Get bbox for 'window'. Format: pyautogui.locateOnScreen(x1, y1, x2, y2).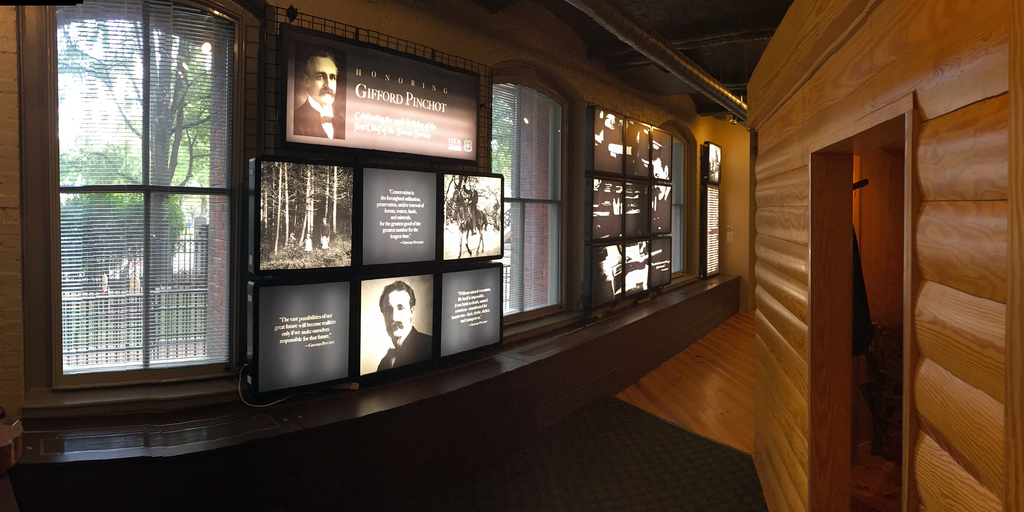
pyautogui.locateOnScreen(14, 0, 247, 397).
